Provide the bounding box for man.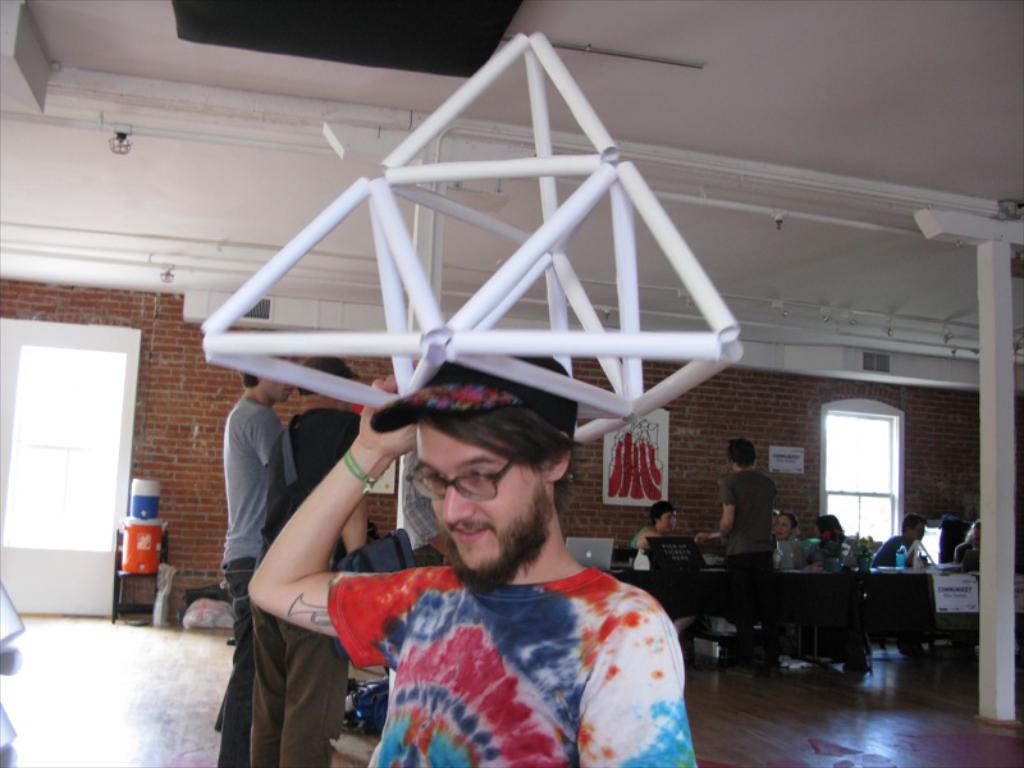
[255, 348, 367, 767].
